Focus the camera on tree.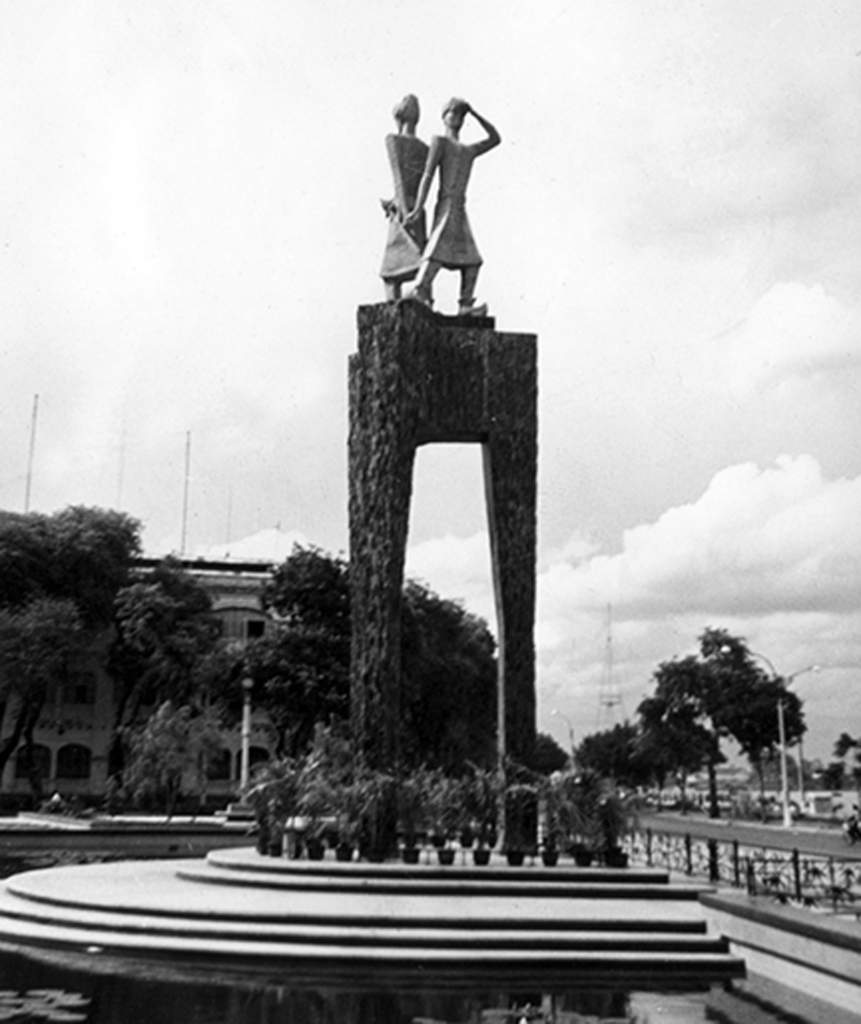
Focus region: left=821, top=730, right=860, bottom=788.
